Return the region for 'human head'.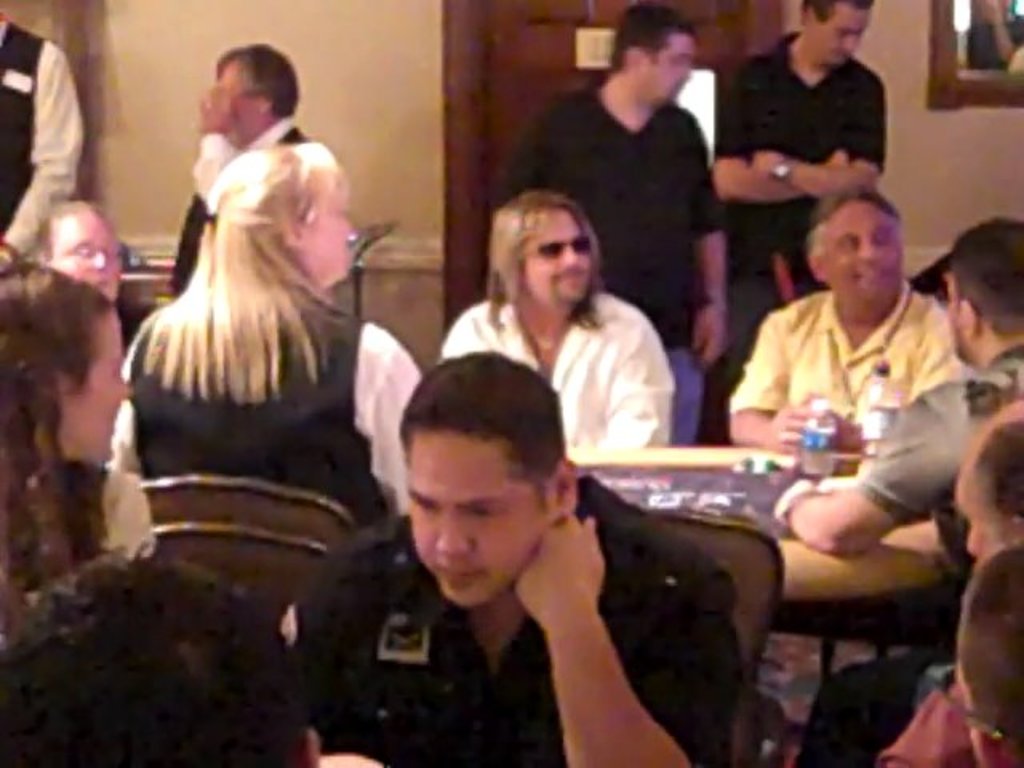
pyautogui.locateOnScreen(35, 197, 120, 299).
